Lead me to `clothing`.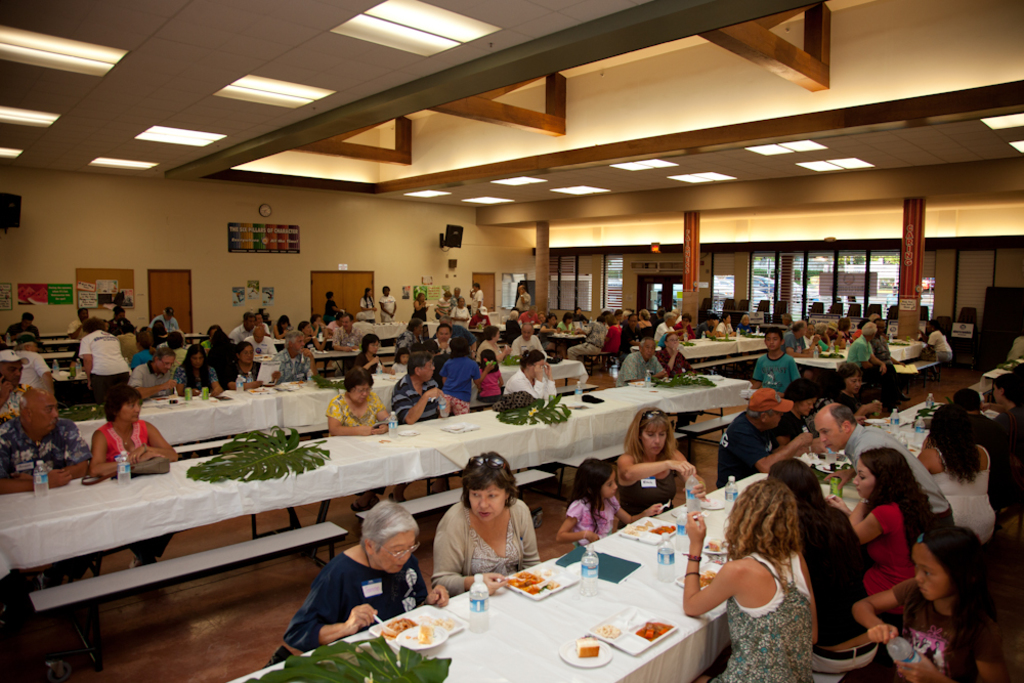
Lead to [left=452, top=306, right=470, bottom=329].
